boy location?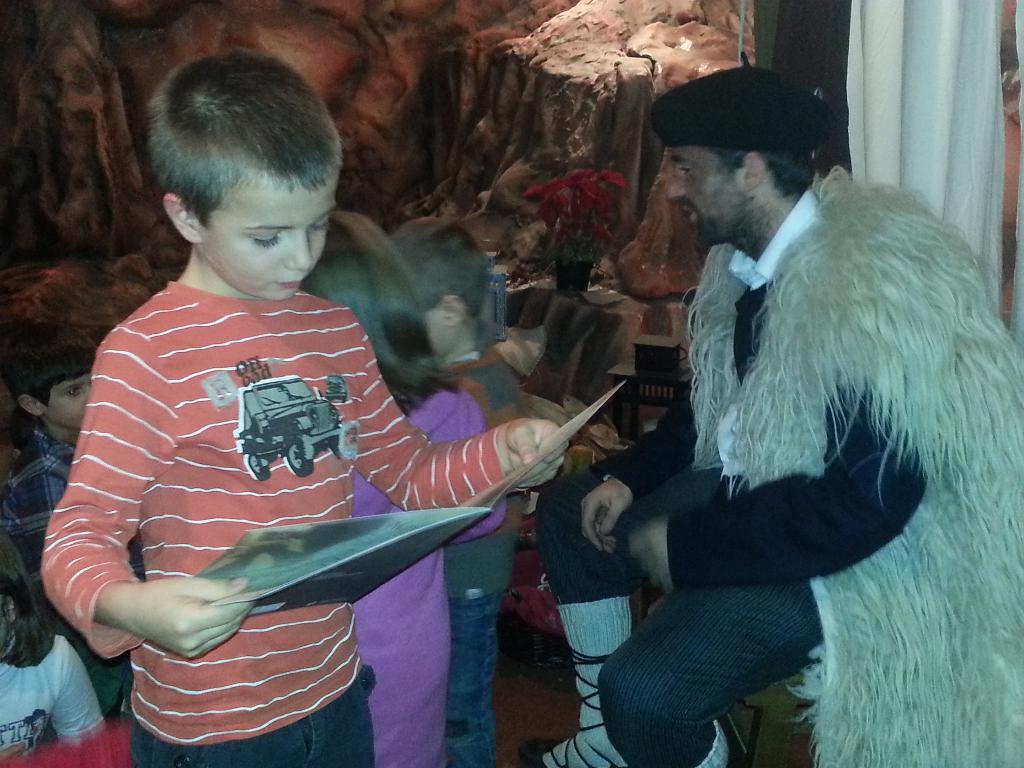
x1=0, y1=320, x2=149, y2=721
